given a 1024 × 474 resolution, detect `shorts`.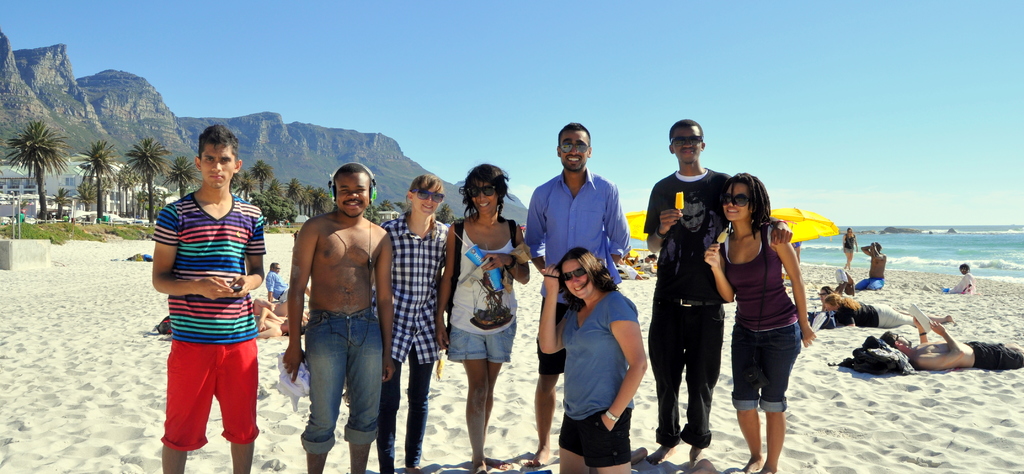
rect(855, 278, 886, 290).
